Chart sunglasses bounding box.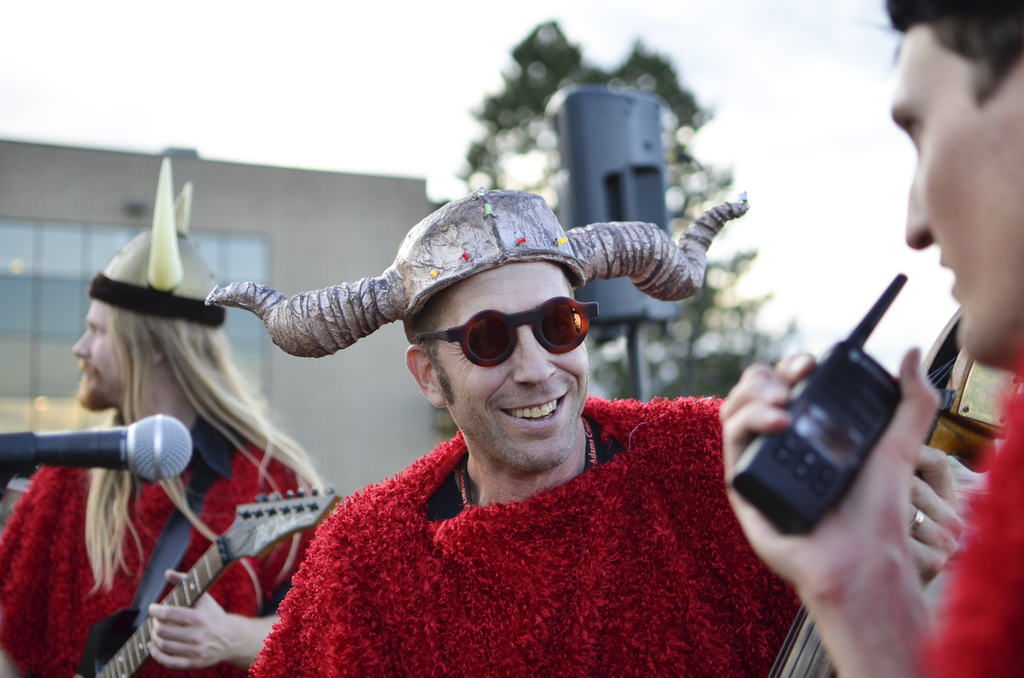
Charted: (left=413, top=295, right=601, bottom=369).
